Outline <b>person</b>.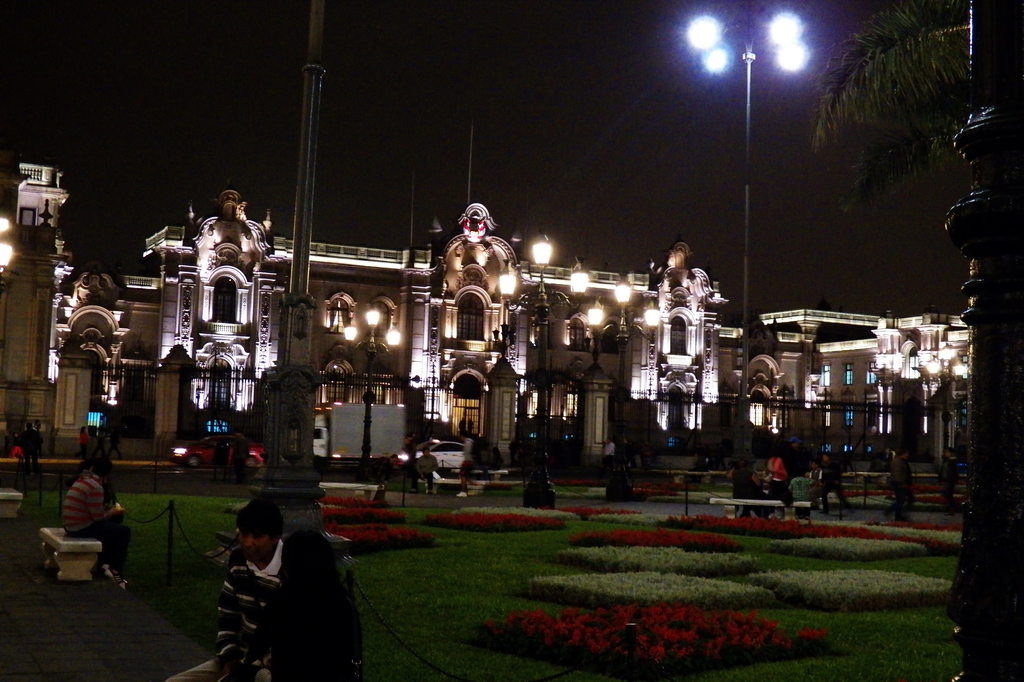
Outline: 410:442:440:496.
